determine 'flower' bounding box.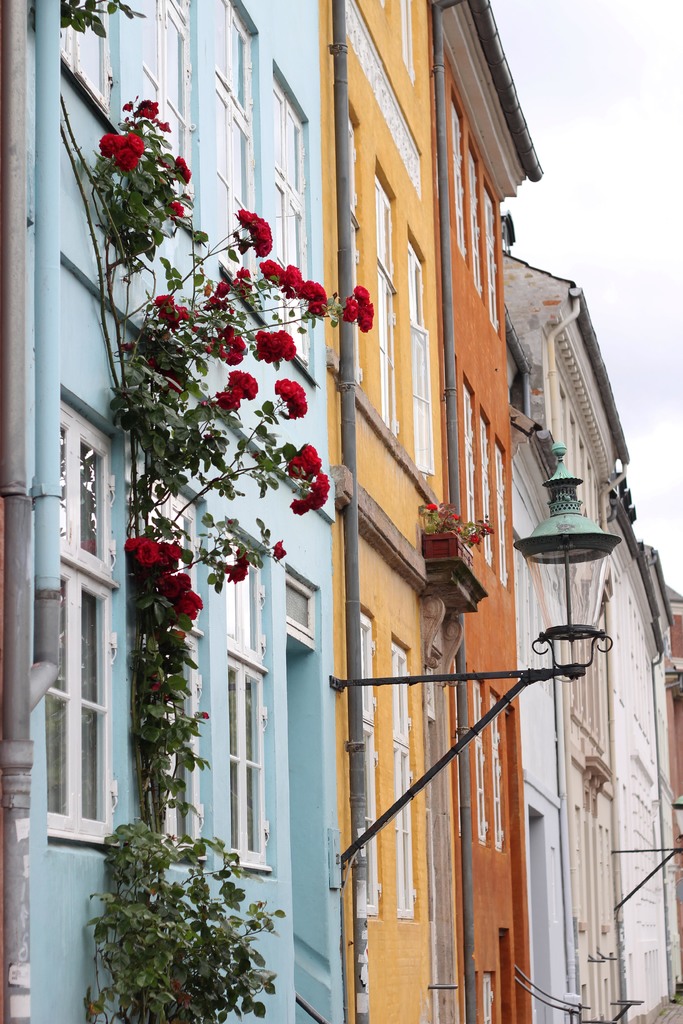
Determined: [227,563,249,584].
